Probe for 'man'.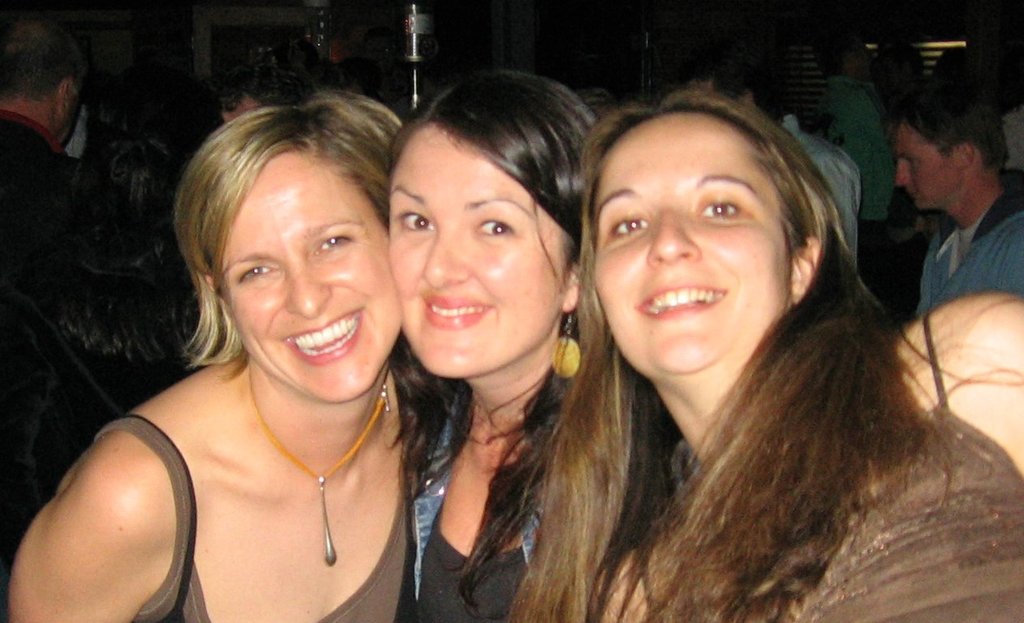
Probe result: left=0, top=6, right=196, bottom=579.
